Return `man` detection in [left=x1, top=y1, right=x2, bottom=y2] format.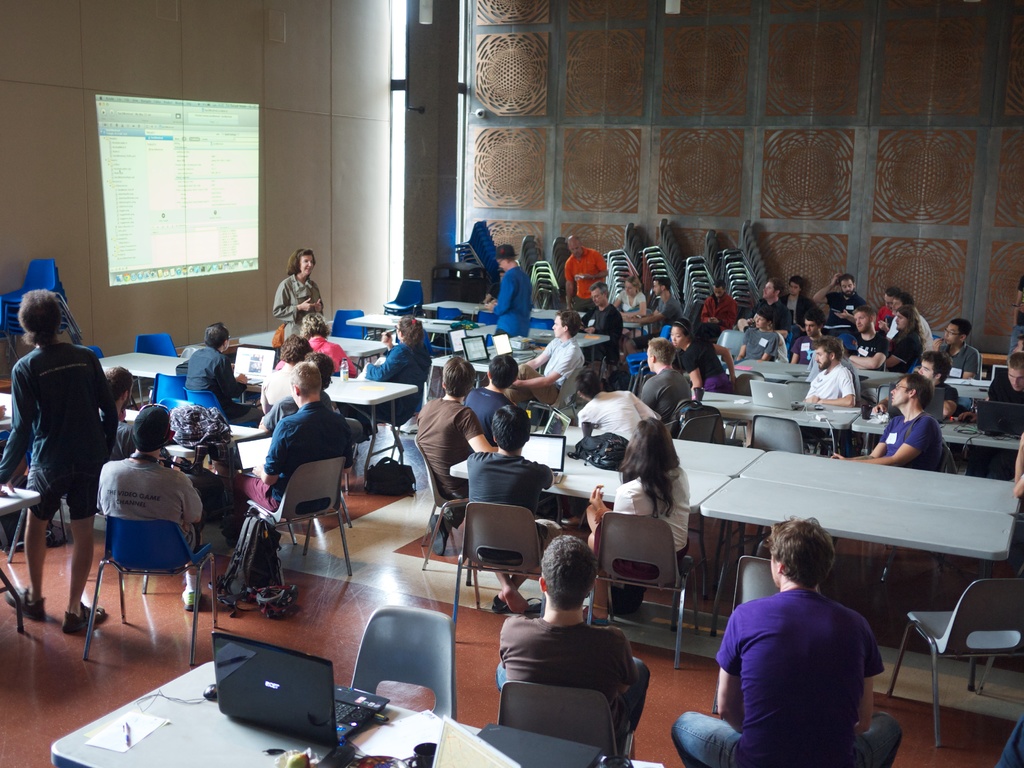
[left=673, top=515, right=897, bottom=767].
